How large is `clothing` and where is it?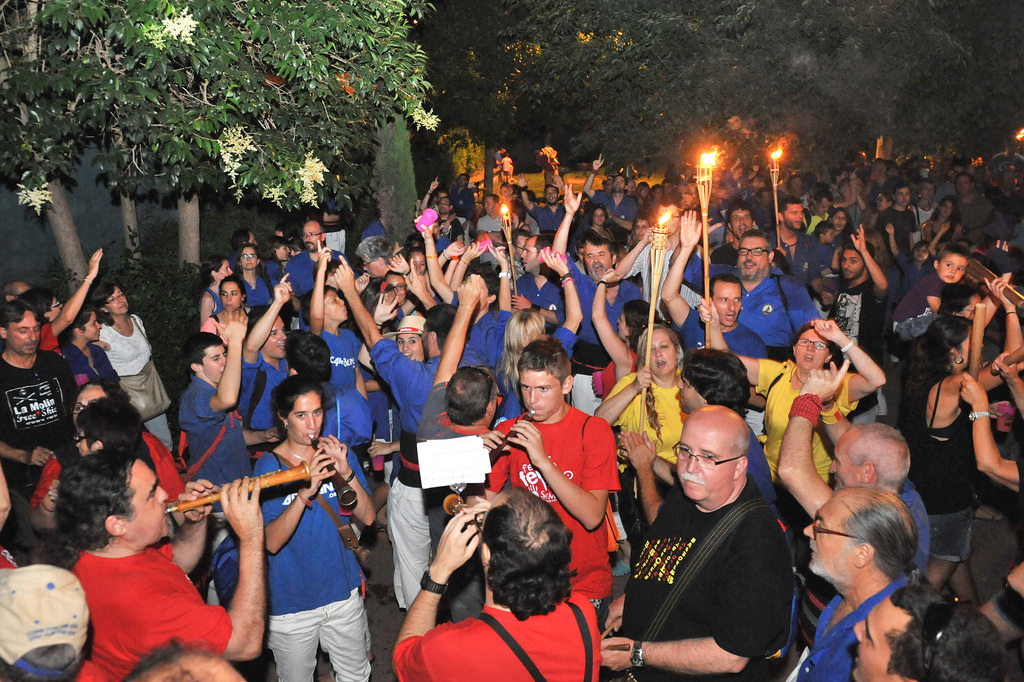
Bounding box: [x1=871, y1=204, x2=904, y2=256].
